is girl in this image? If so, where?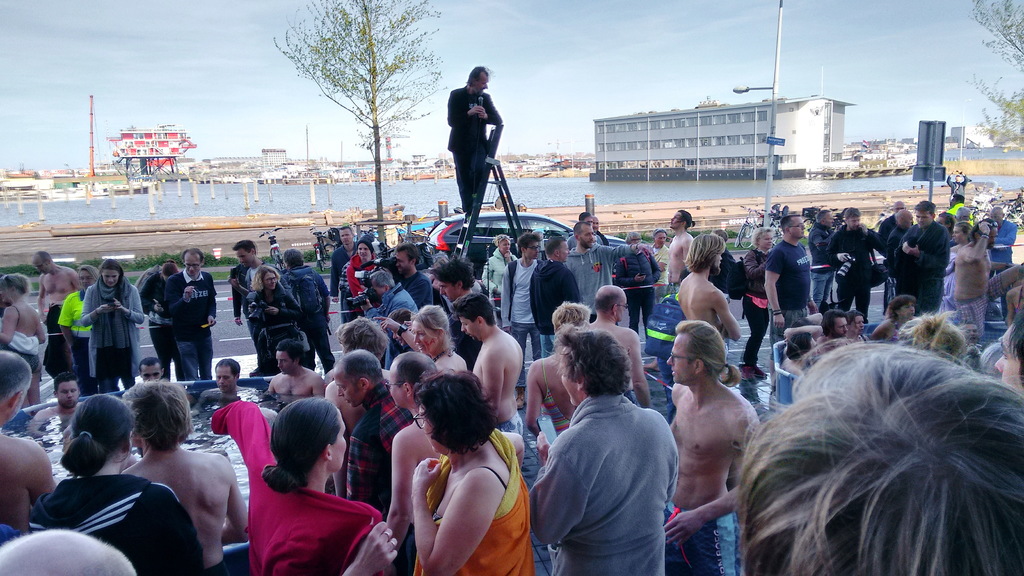
Yes, at pyautogui.locateOnScreen(211, 399, 398, 575).
